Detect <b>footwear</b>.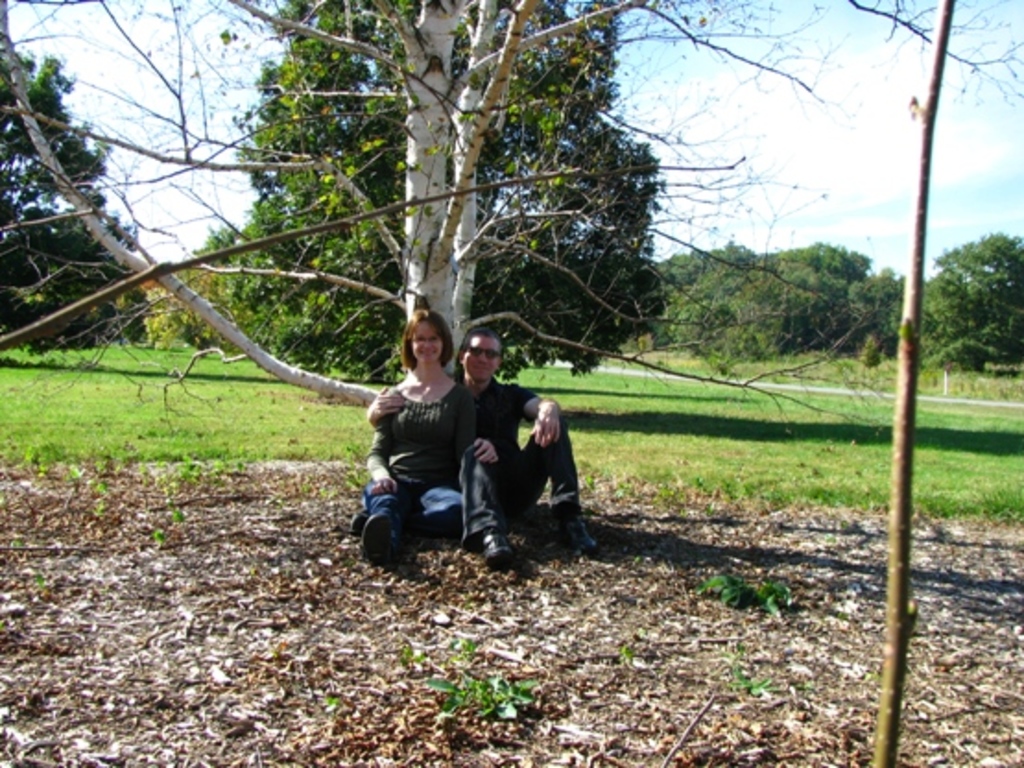
Detected at Rect(482, 522, 513, 569).
